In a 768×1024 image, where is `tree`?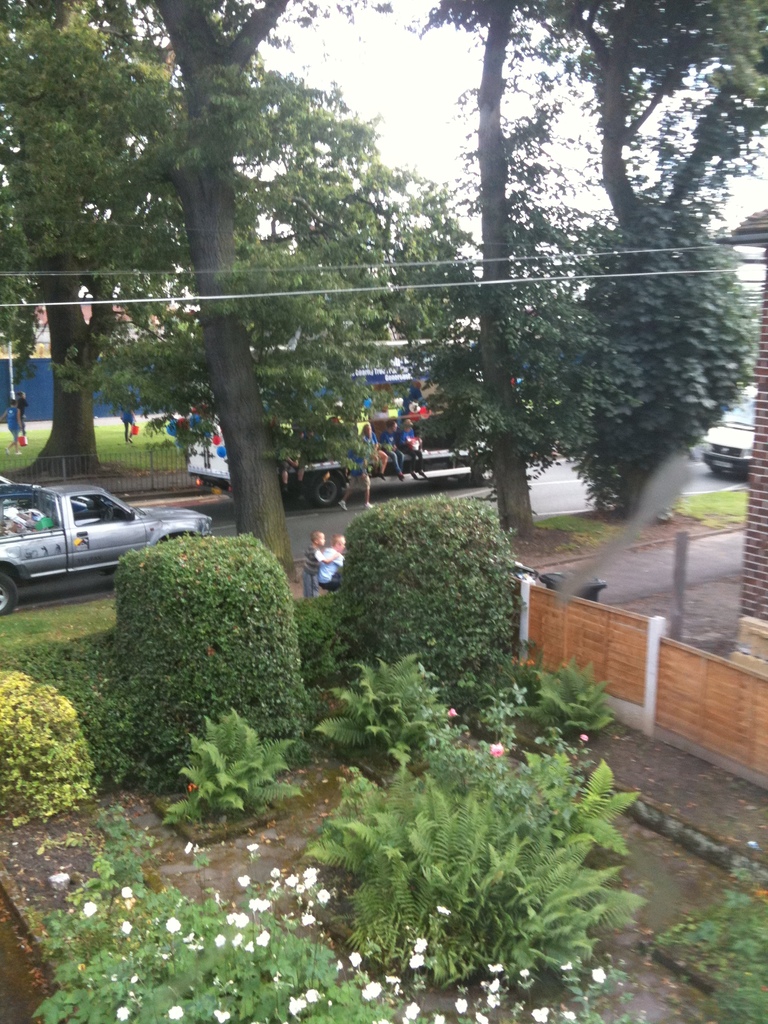
100 538 310 779.
